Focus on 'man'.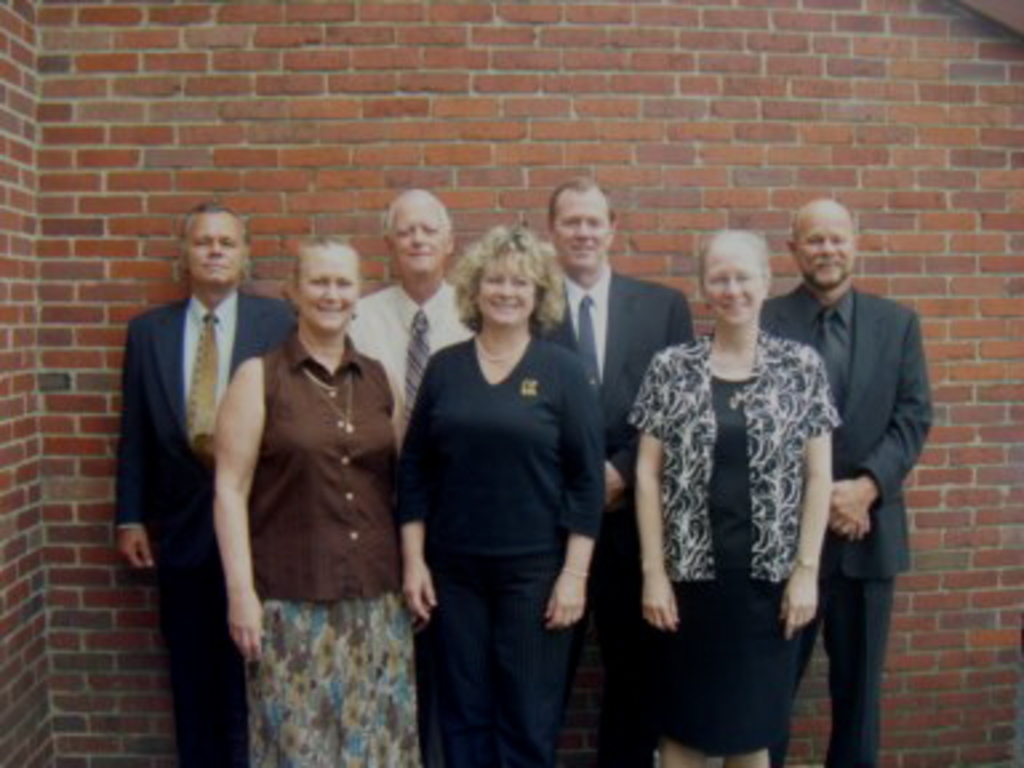
Focused at crop(757, 197, 933, 765).
